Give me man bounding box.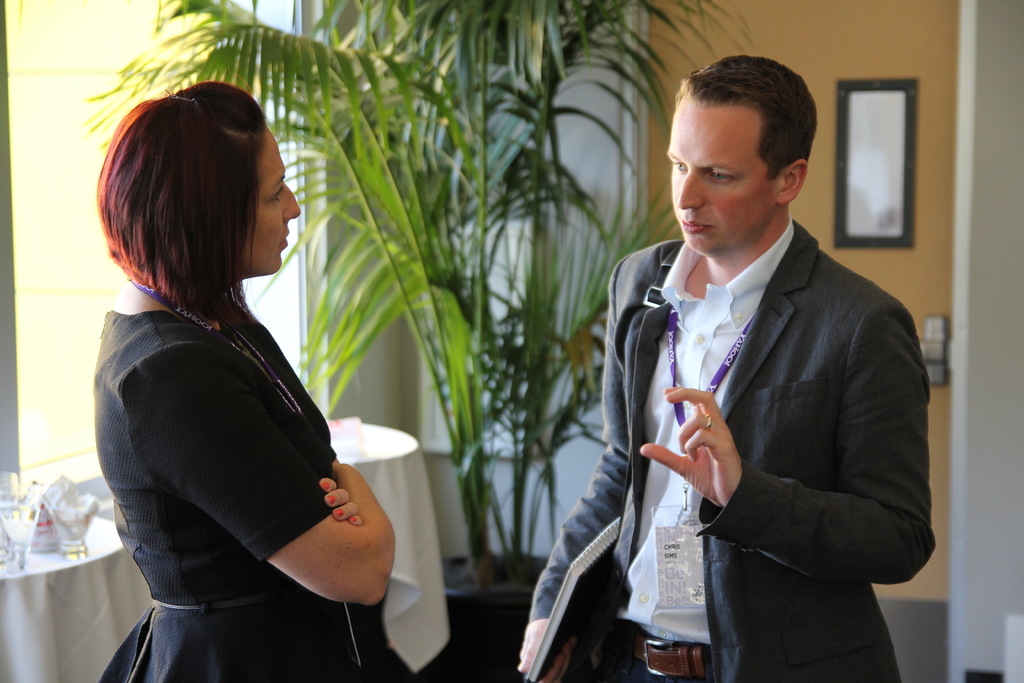
(x1=557, y1=68, x2=936, y2=673).
